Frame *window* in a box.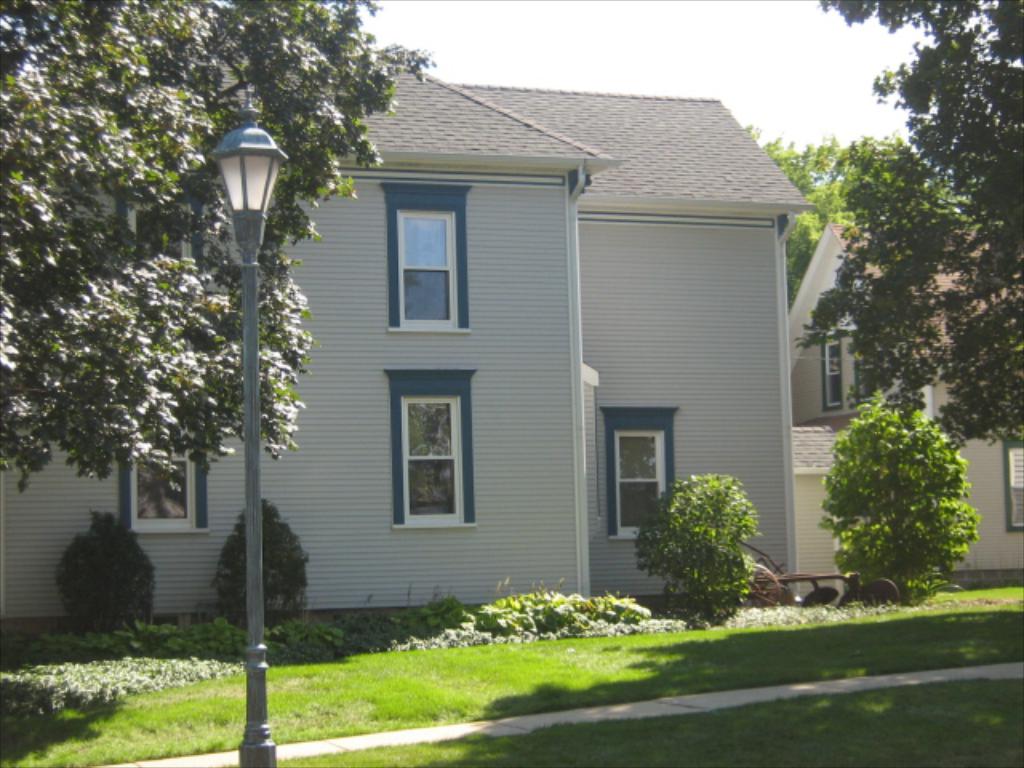
<box>382,363,485,525</box>.
